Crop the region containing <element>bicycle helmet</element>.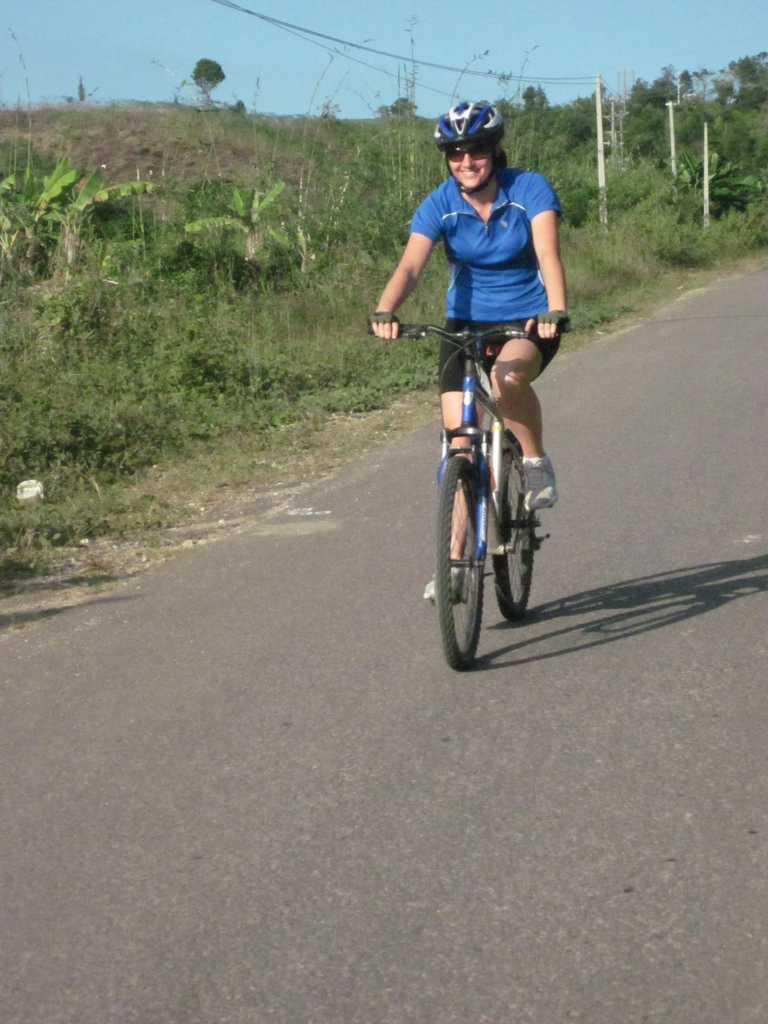
Crop region: x1=435 y1=97 x2=502 y2=140.
